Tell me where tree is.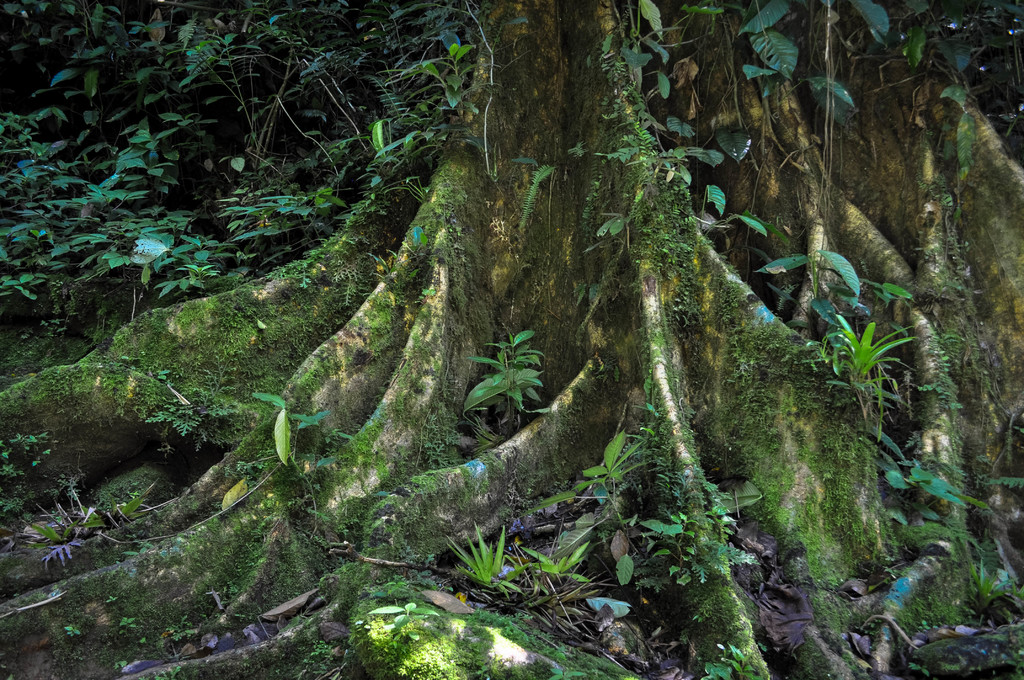
tree is at crop(0, 0, 1023, 679).
